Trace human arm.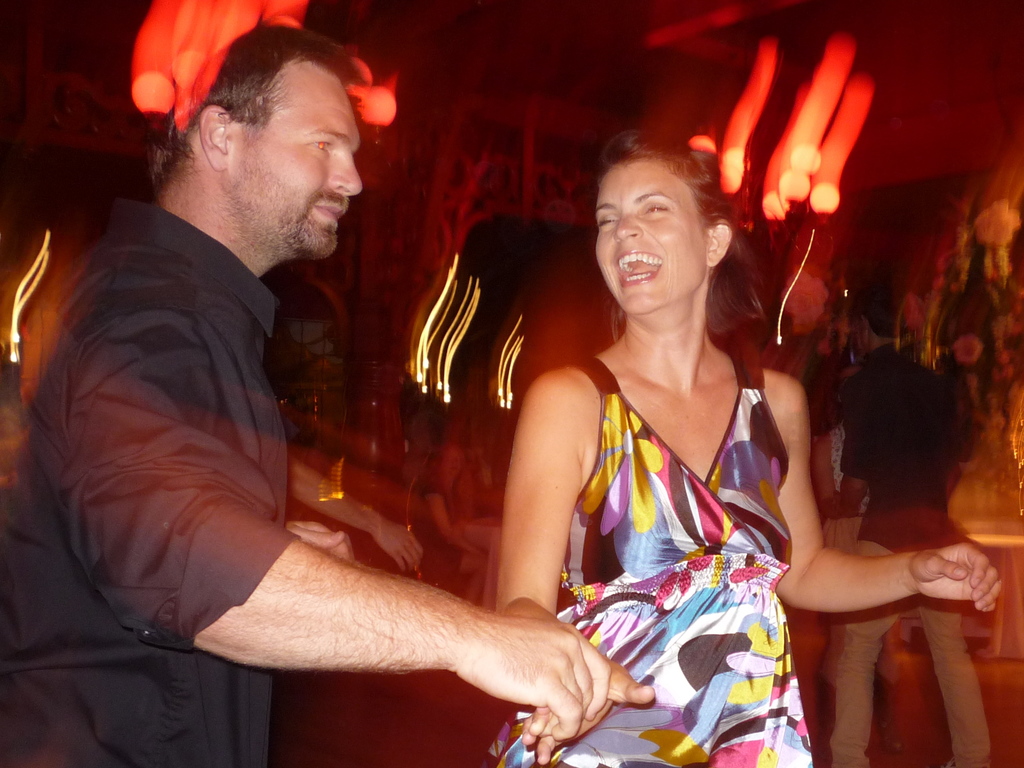
Traced to (left=499, top=305, right=608, bottom=641).
